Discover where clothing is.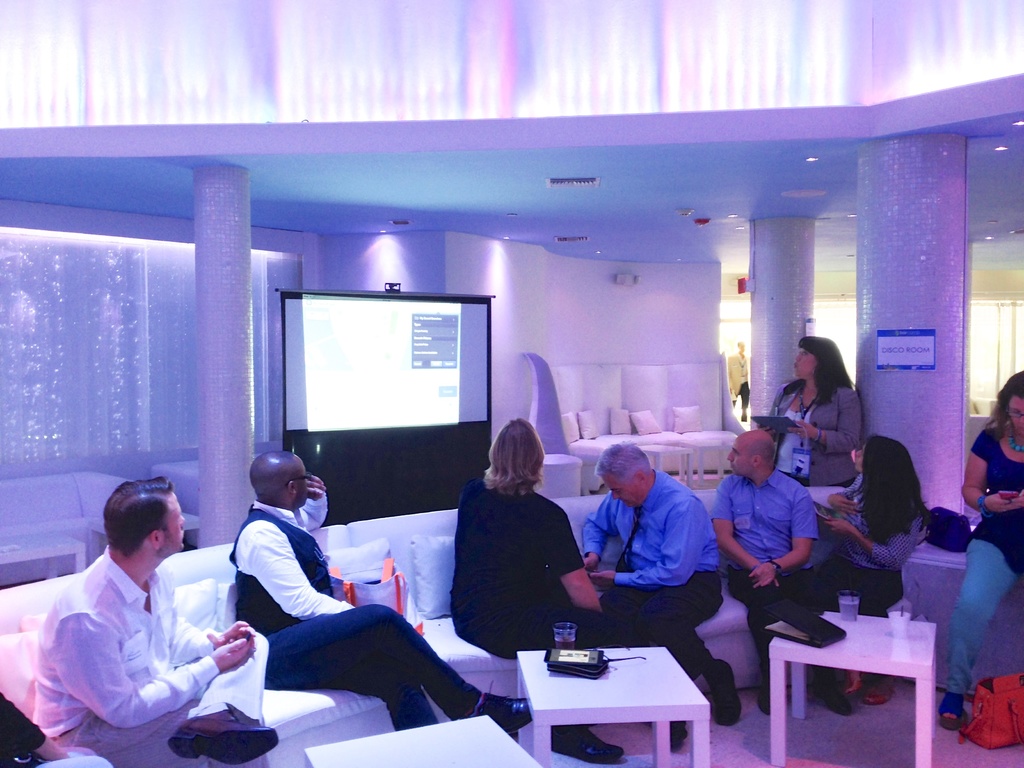
Discovered at box=[817, 482, 918, 626].
